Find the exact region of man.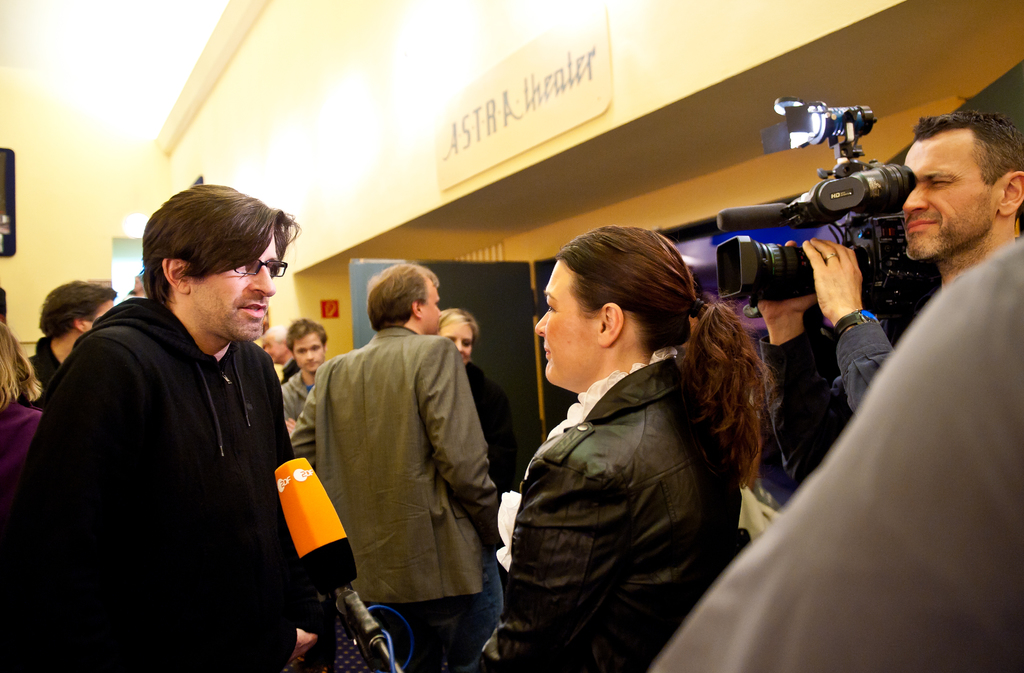
Exact region: [280,318,332,440].
